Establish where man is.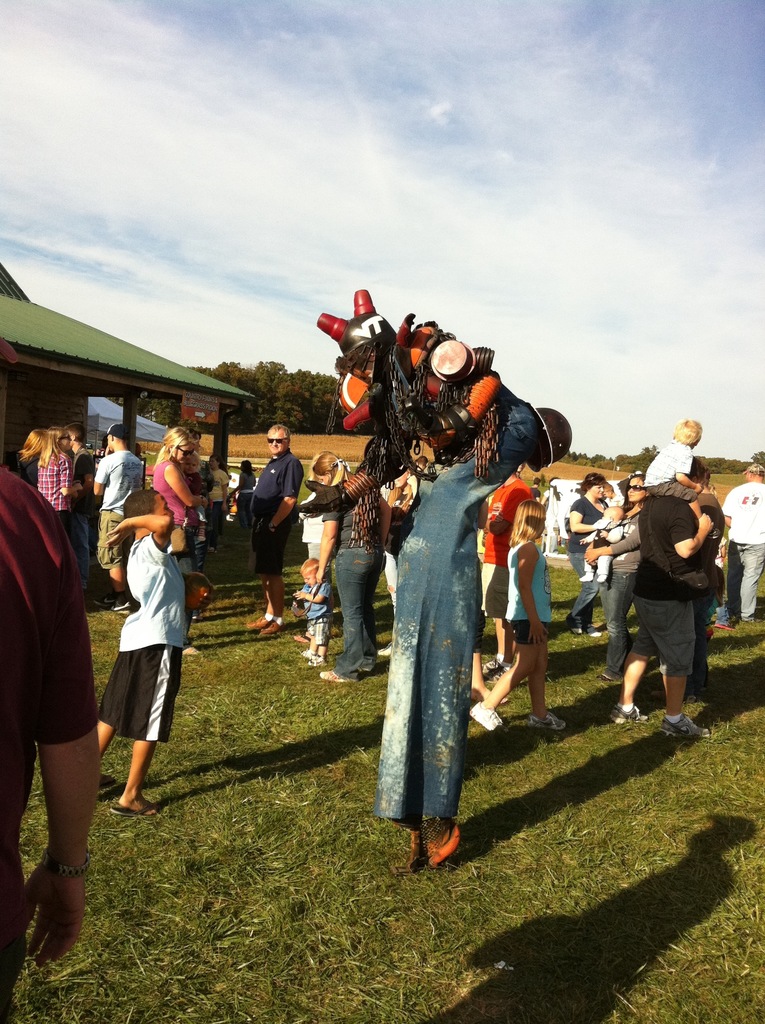
Established at (0,467,103,1002).
